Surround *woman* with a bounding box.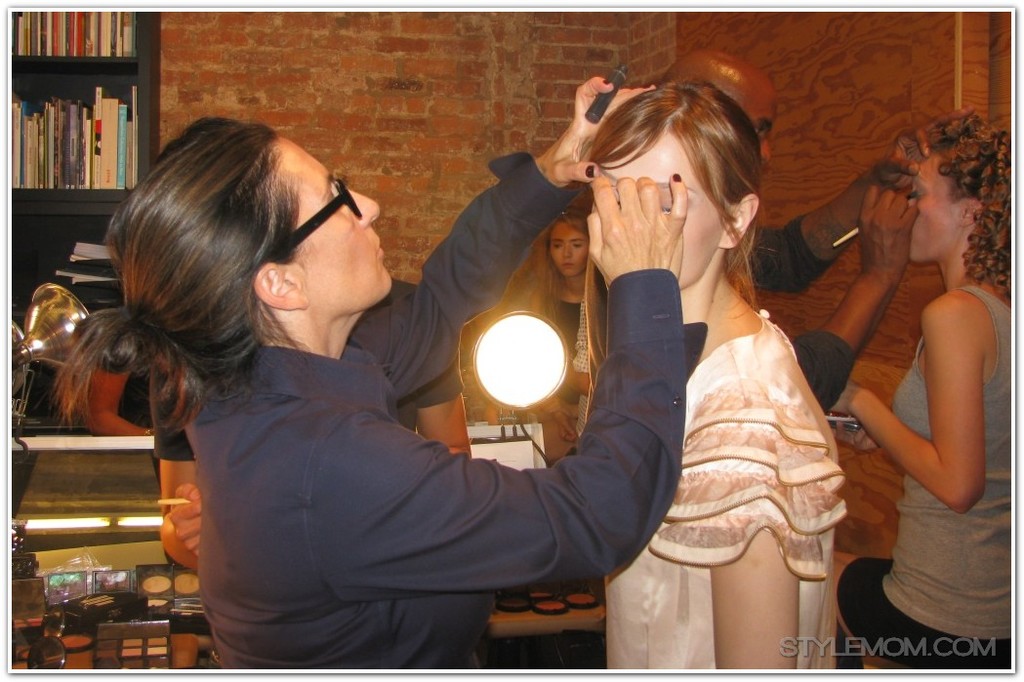
detection(519, 201, 591, 454).
